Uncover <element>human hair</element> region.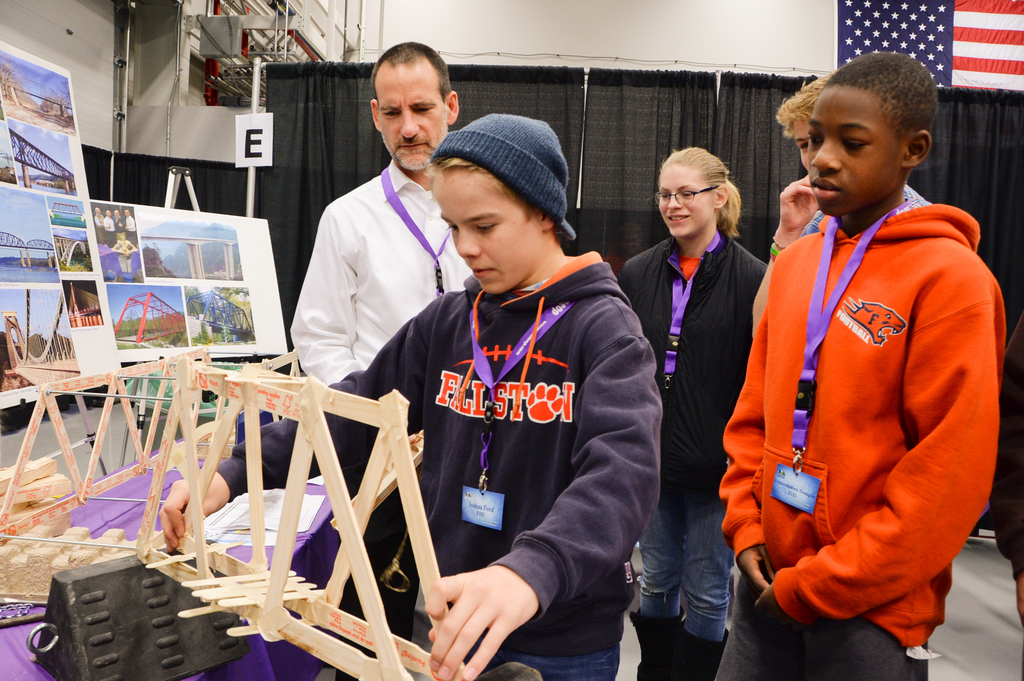
Uncovered: bbox=[421, 156, 551, 232].
